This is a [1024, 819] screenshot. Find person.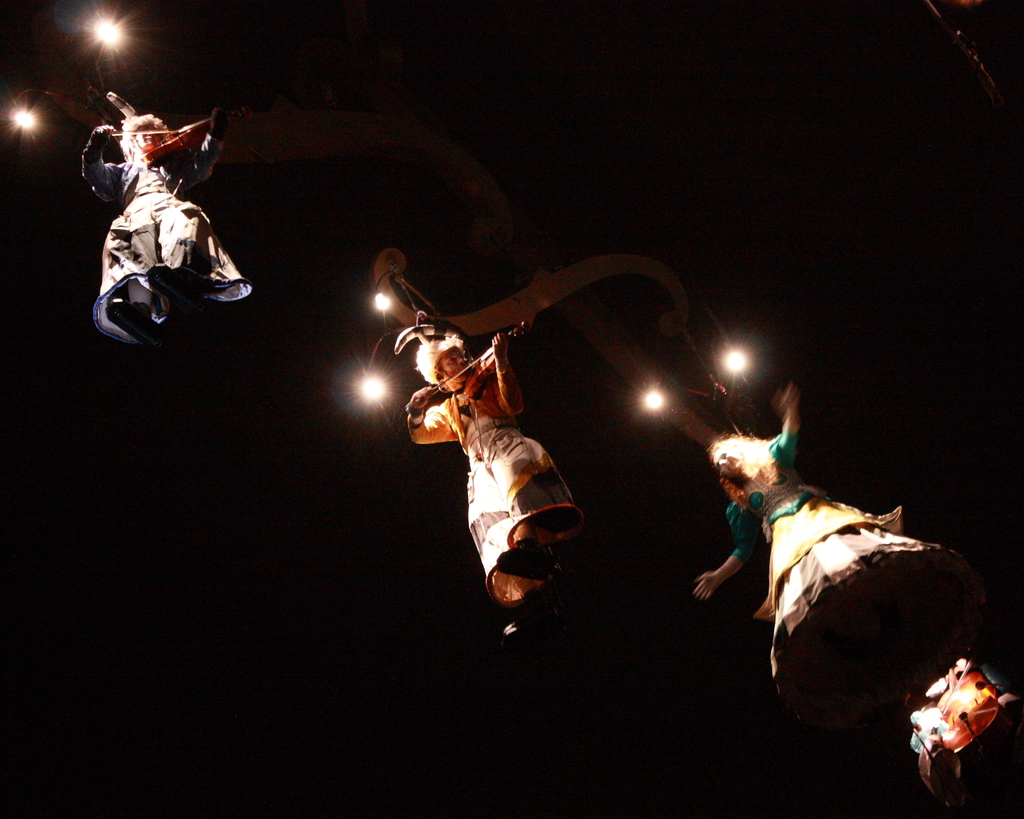
Bounding box: pyautogui.locateOnScreen(397, 329, 579, 606).
